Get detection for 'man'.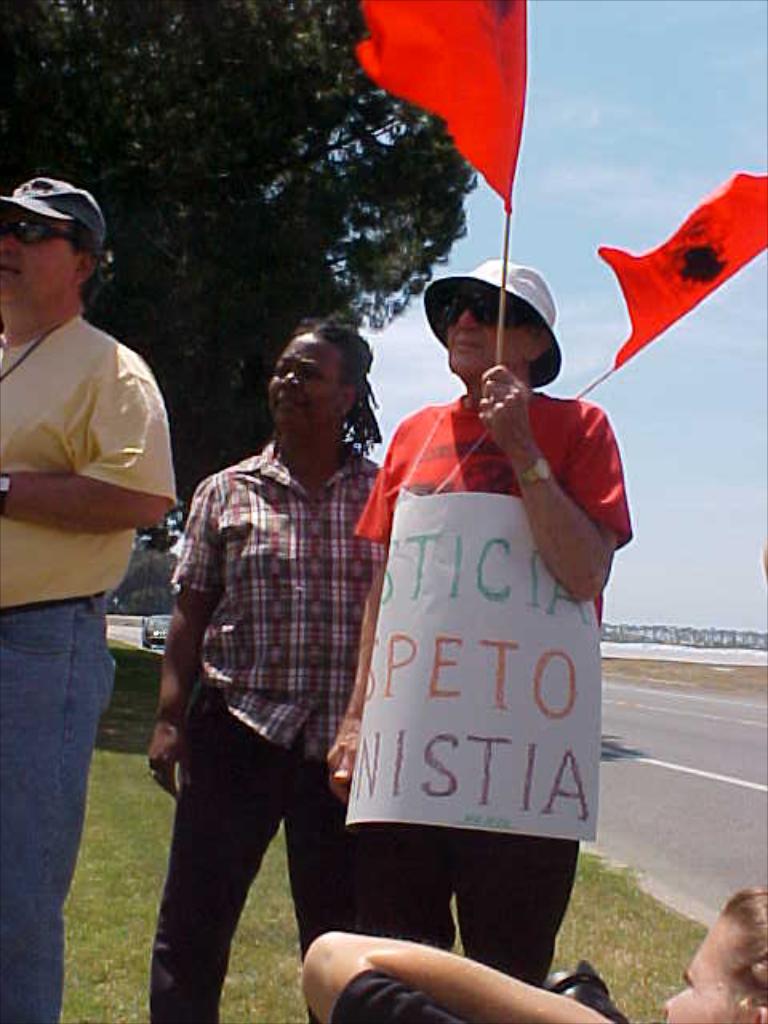
Detection: <bbox>131, 323, 378, 1022</bbox>.
